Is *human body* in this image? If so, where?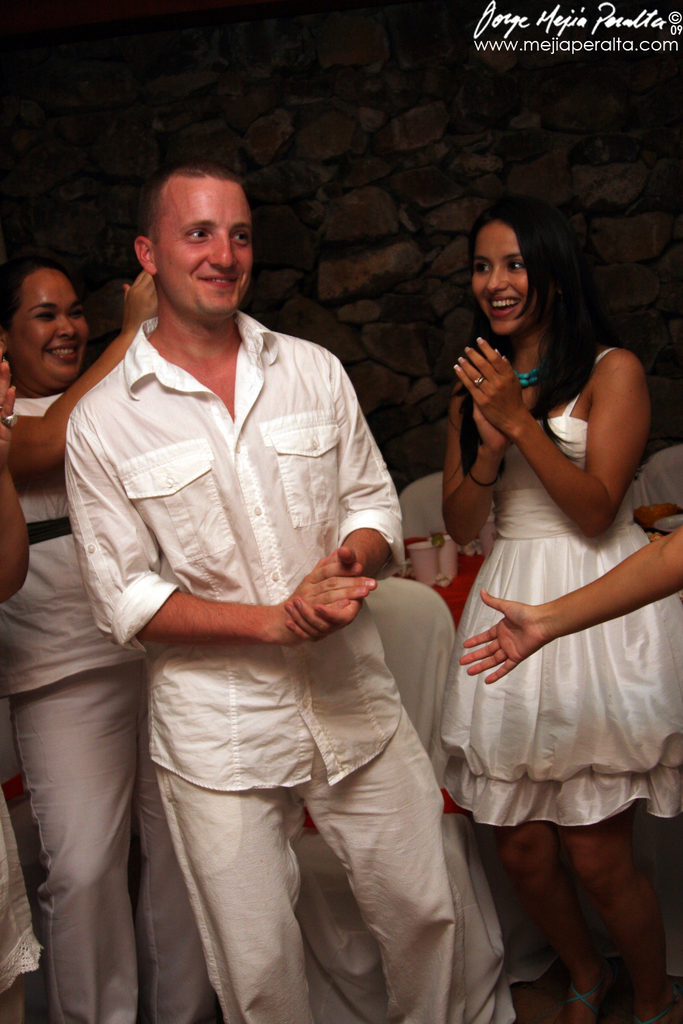
Yes, at box(444, 336, 682, 1023).
